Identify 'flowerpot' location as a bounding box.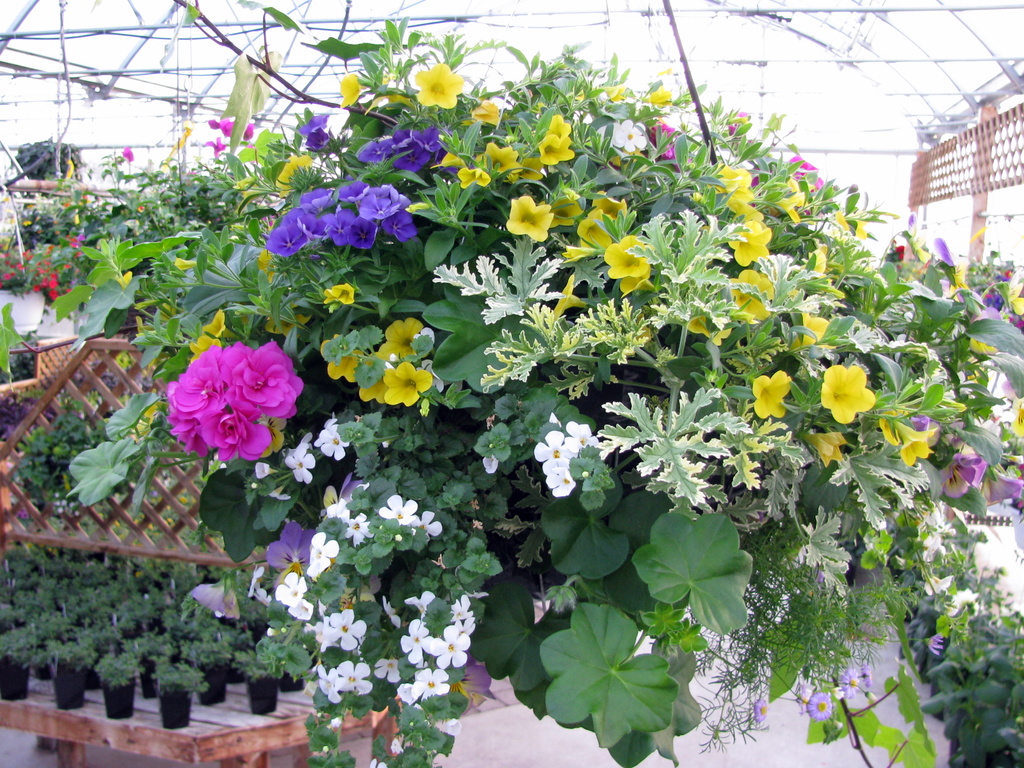
bbox=(0, 656, 29, 701).
